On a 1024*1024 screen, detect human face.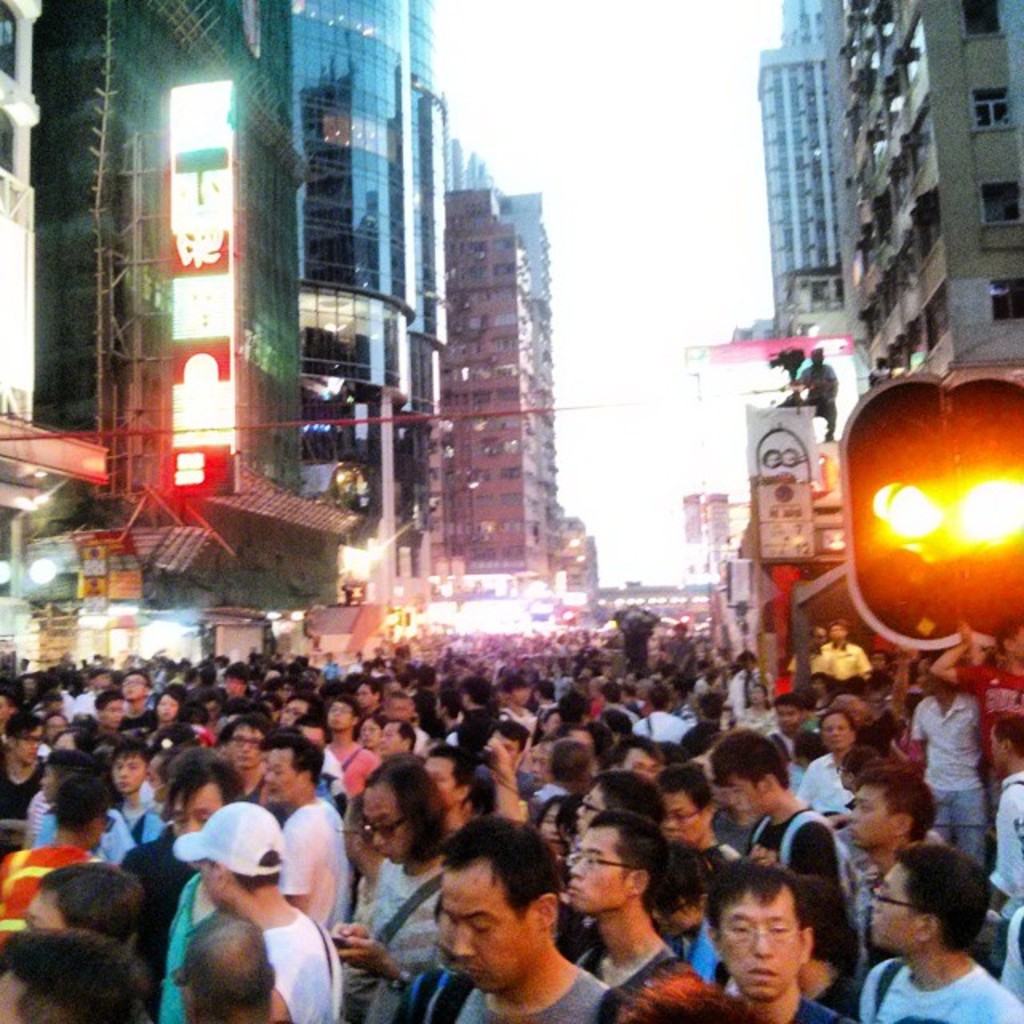
[101,693,122,734].
